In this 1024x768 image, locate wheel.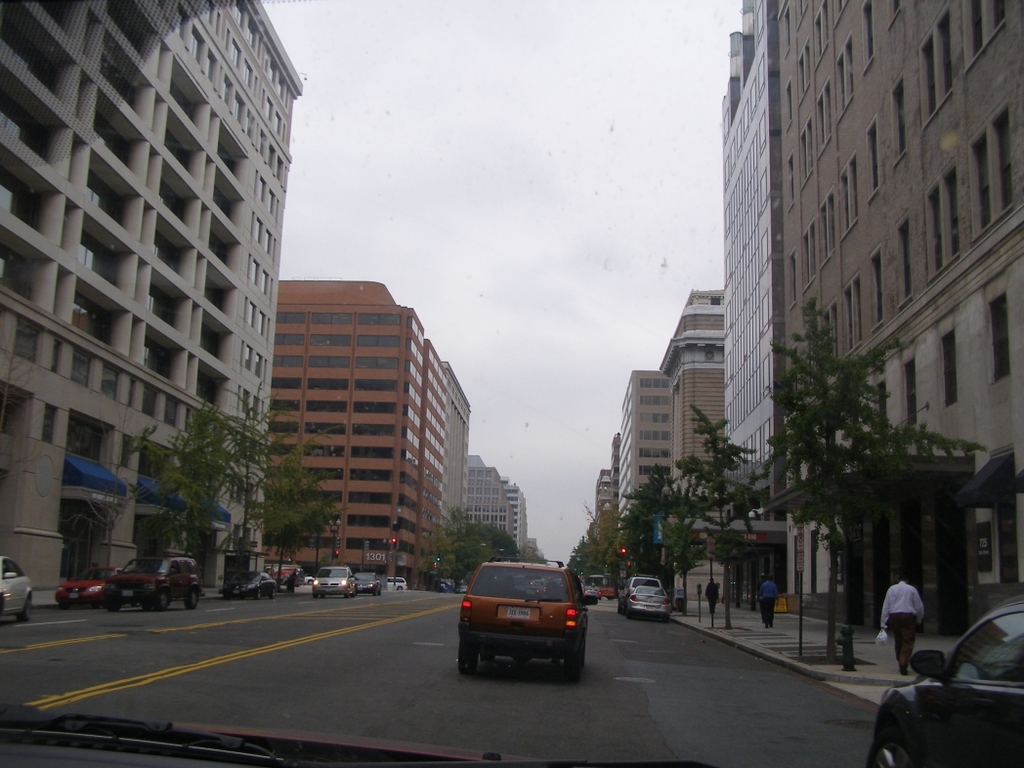
Bounding box: <bbox>566, 655, 579, 678</bbox>.
